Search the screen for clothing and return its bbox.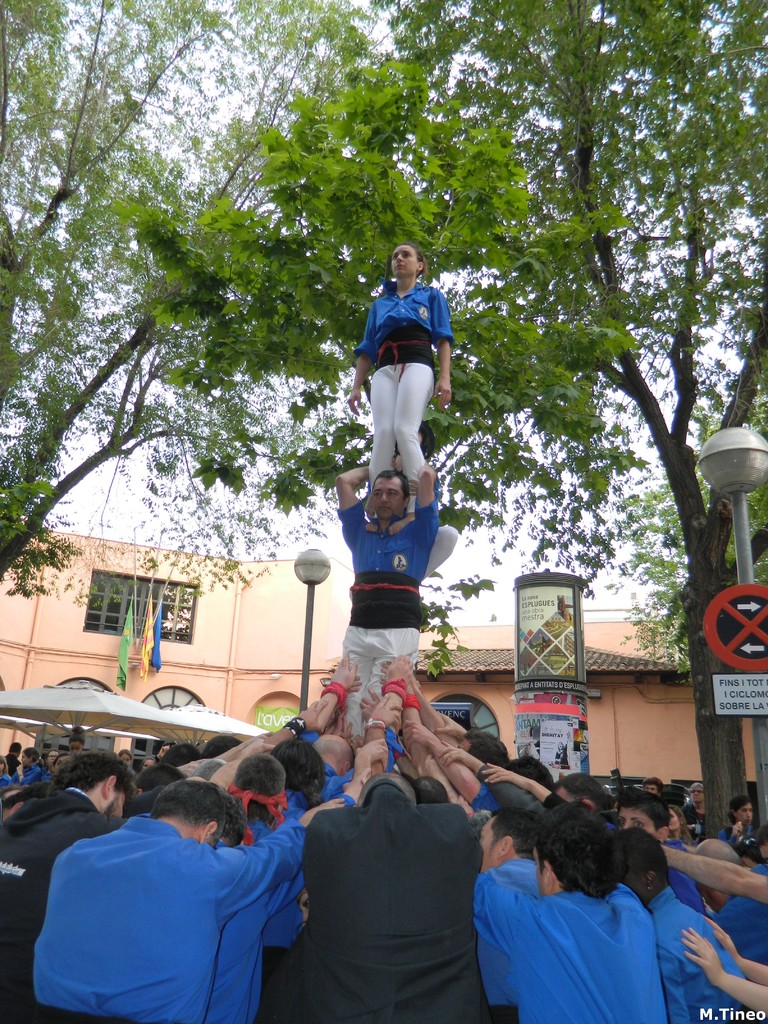
Found: <box>658,842,705,915</box>.
